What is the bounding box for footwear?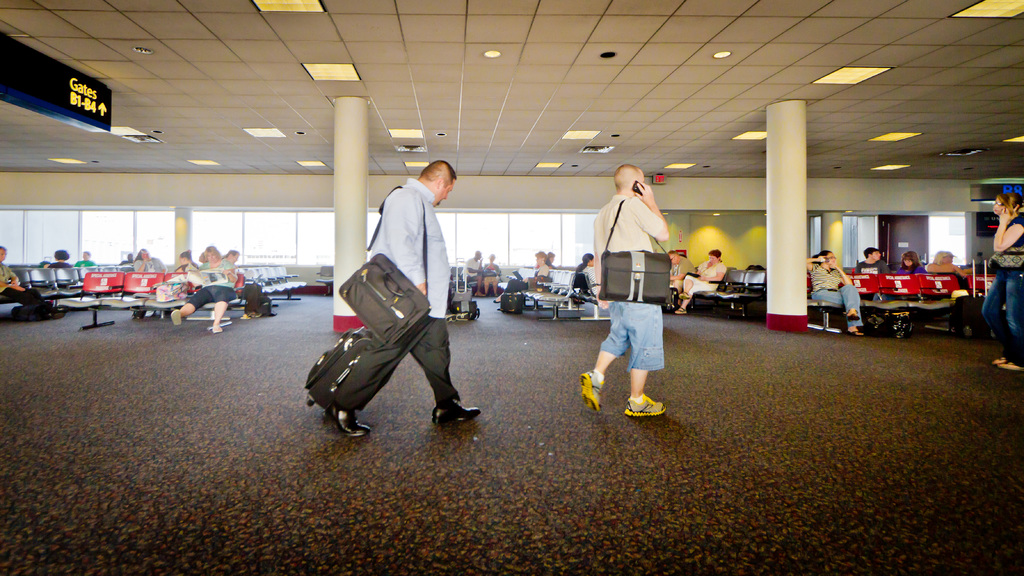
bbox=[845, 311, 860, 323].
